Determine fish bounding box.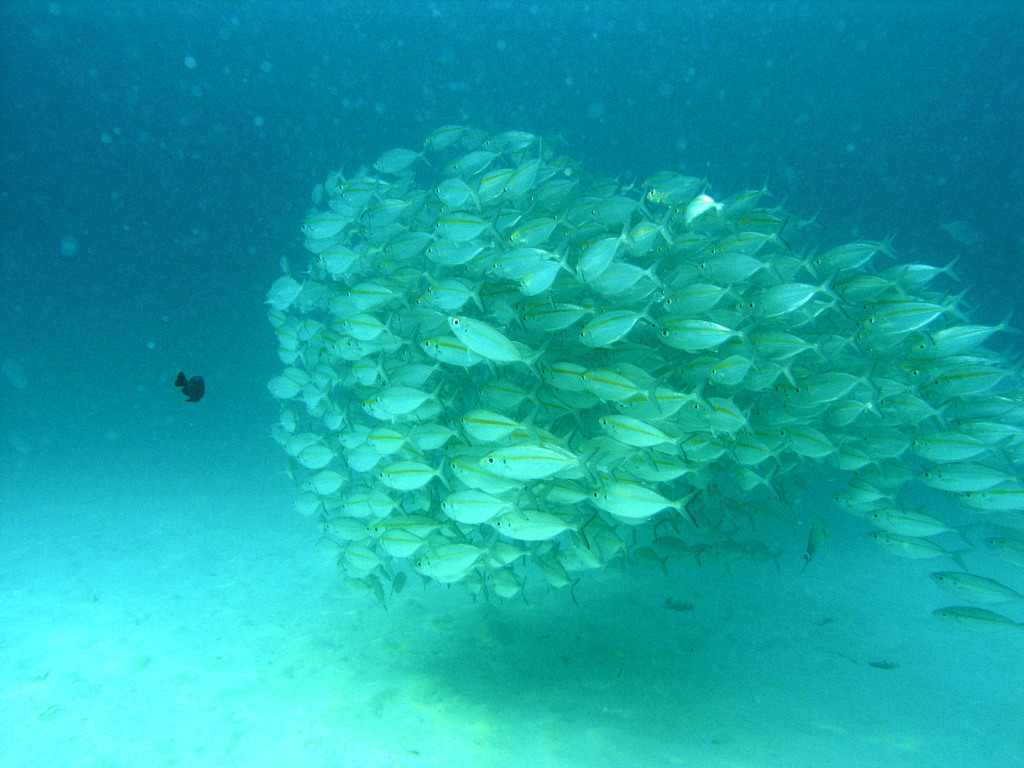
Determined: 932:604:1023:641.
